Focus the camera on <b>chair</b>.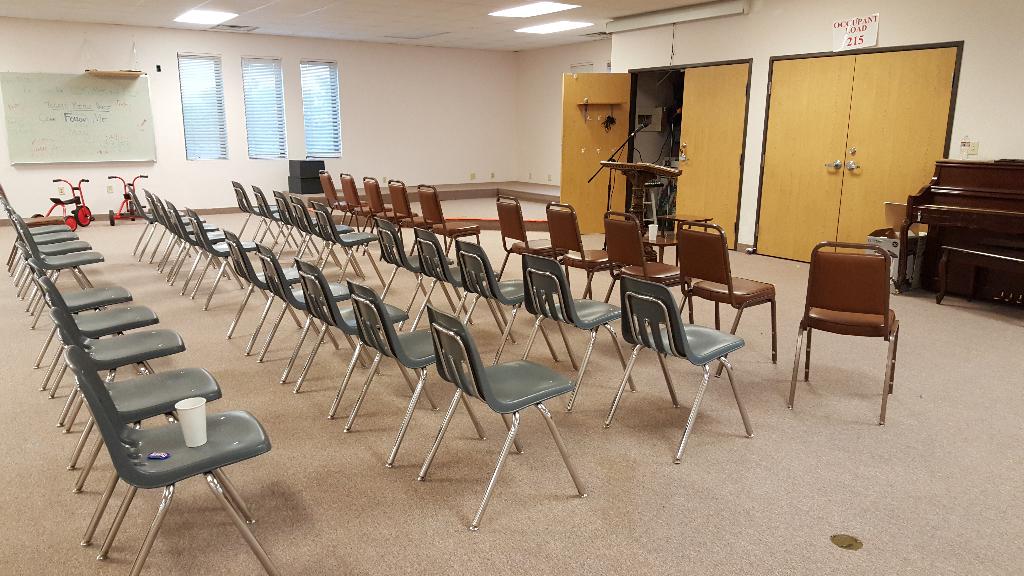
Focus region: bbox=(495, 195, 566, 282).
